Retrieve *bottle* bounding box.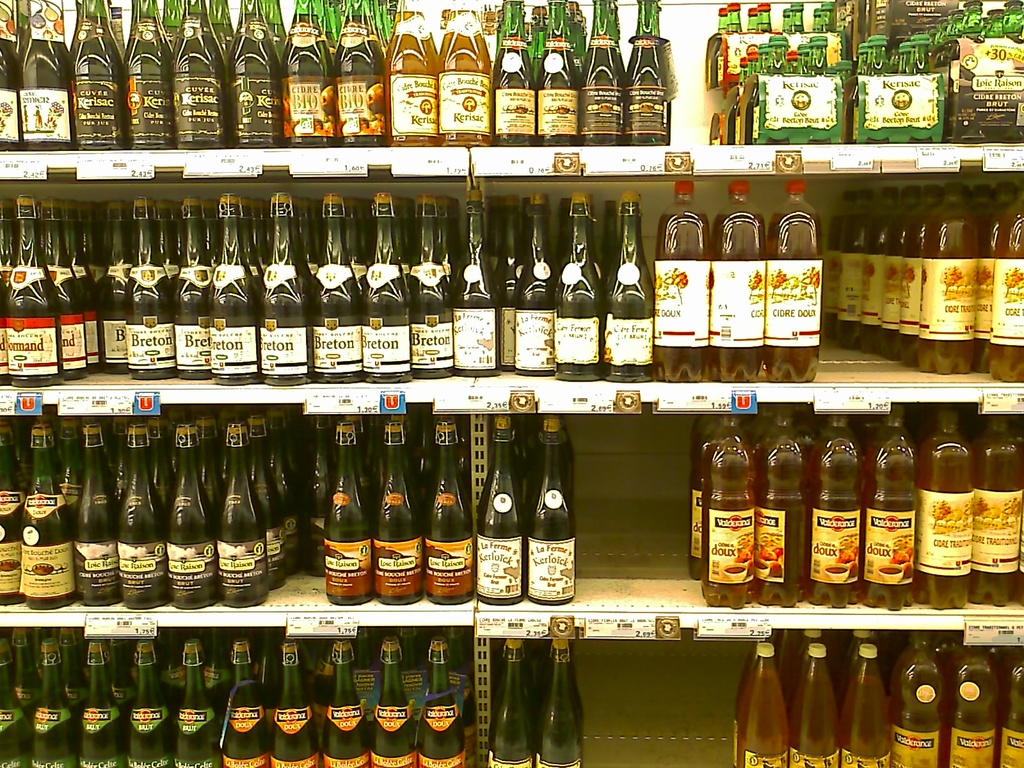
Bounding box: [650, 180, 710, 389].
